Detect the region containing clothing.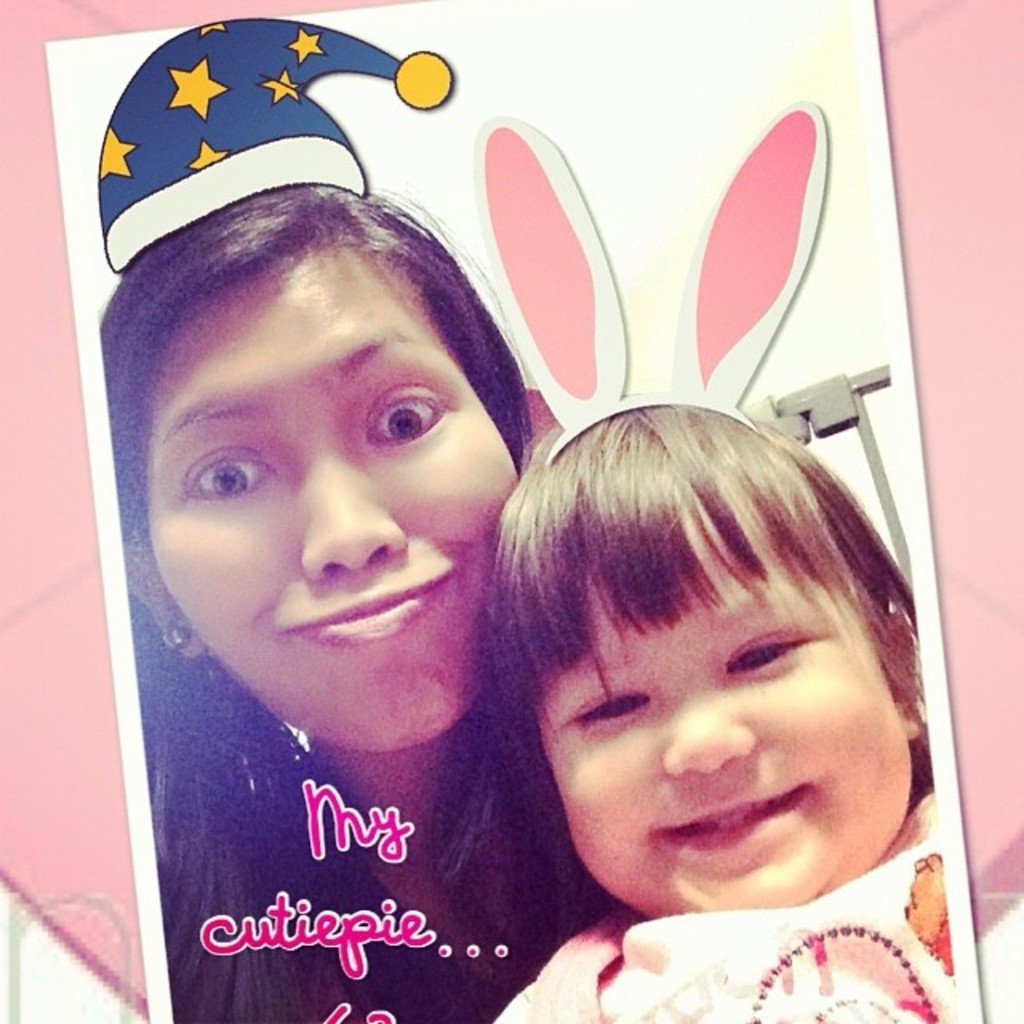
[158, 675, 566, 979].
